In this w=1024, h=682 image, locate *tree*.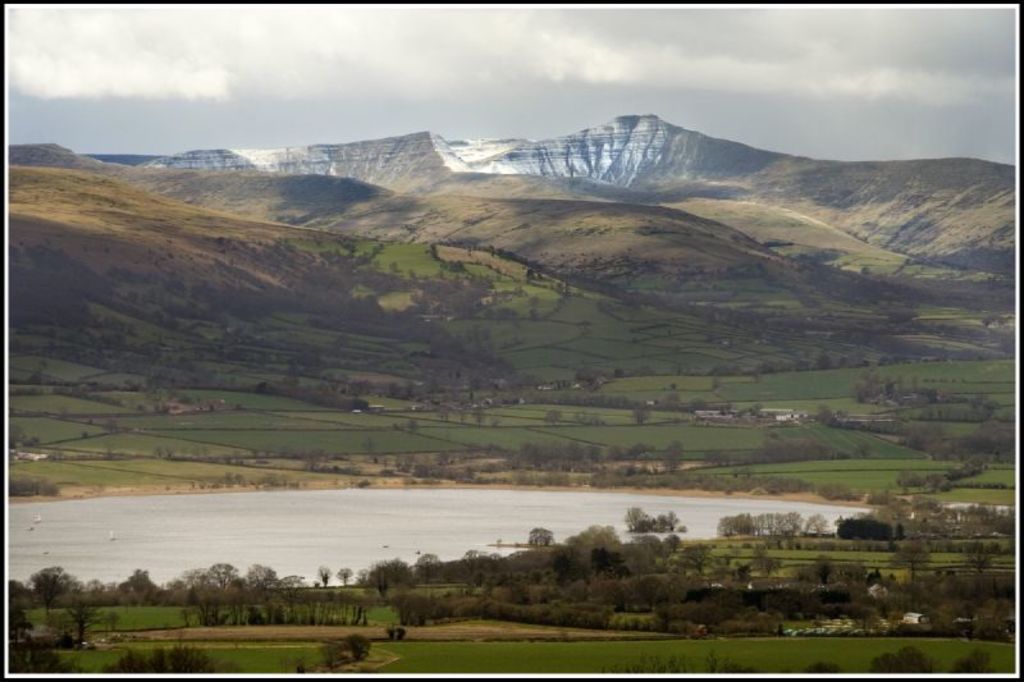
Bounding box: [0, 637, 79, 679].
